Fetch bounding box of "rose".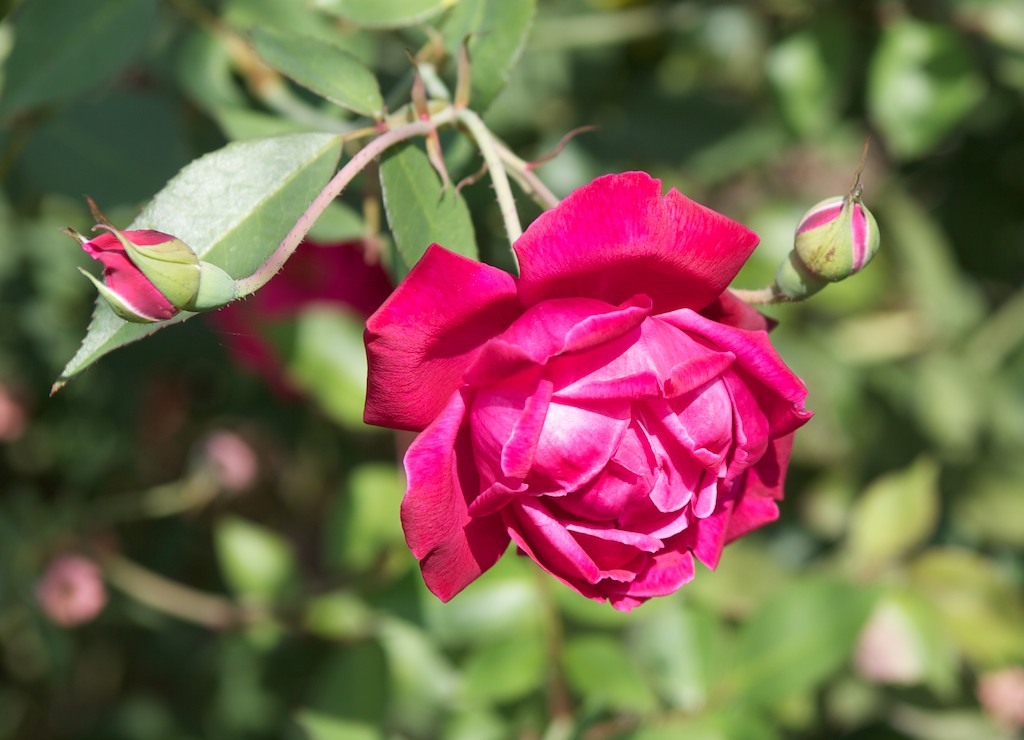
Bbox: locate(79, 224, 199, 322).
